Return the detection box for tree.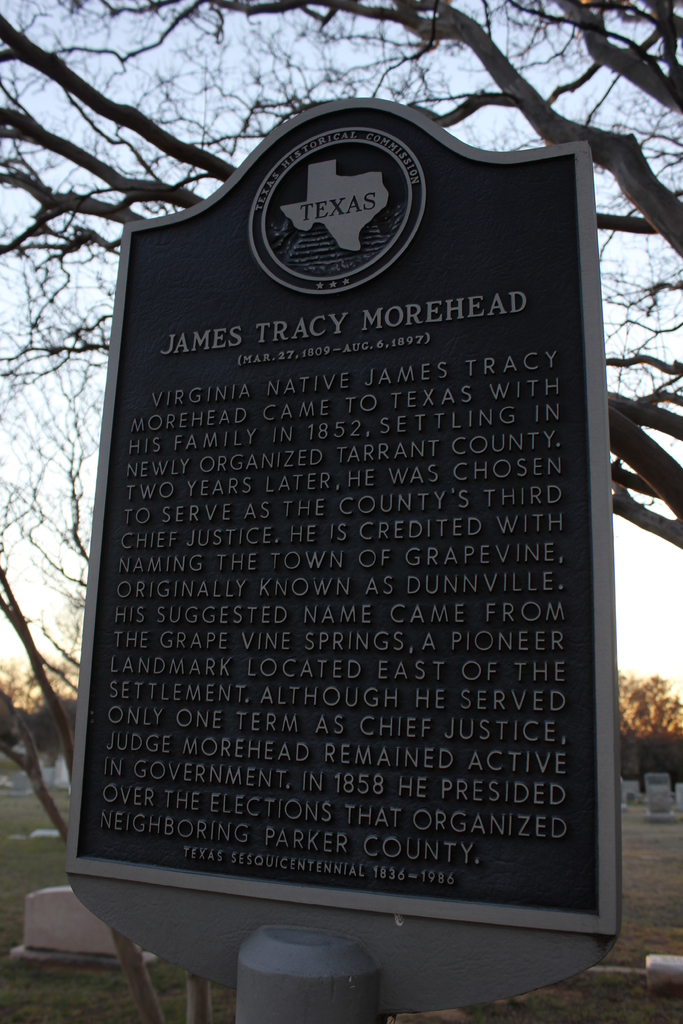
0 0 682 556.
